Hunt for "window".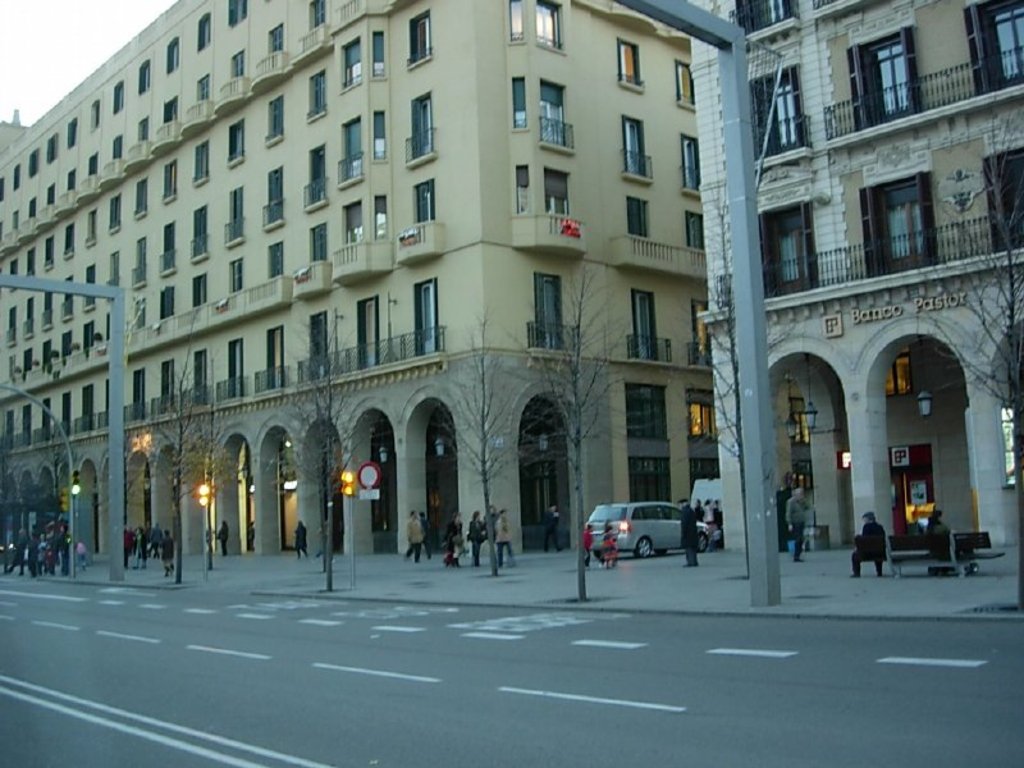
Hunted down at 24:246:40:275.
